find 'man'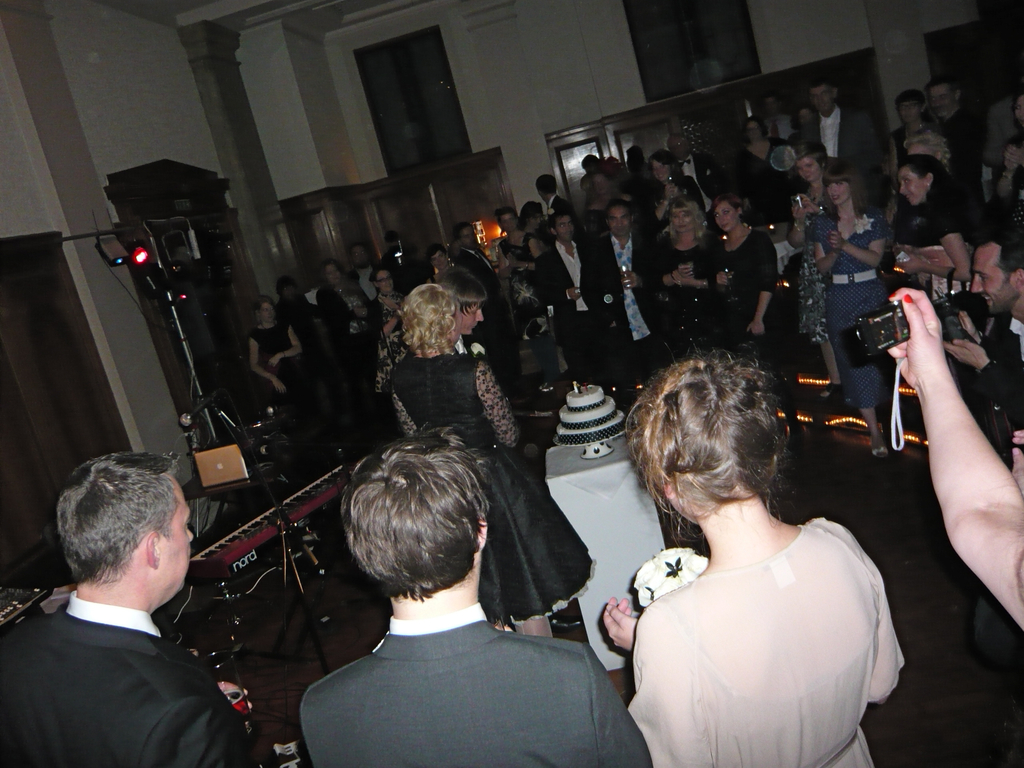
region(543, 208, 582, 346)
